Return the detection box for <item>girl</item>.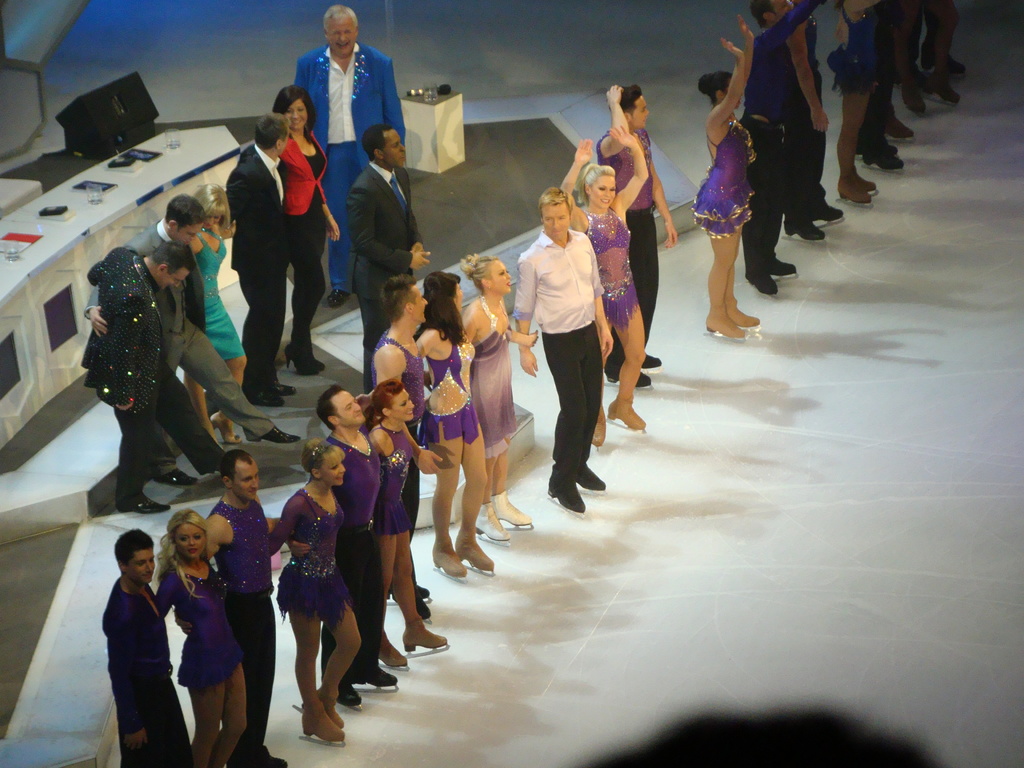
[left=558, top=126, right=650, bottom=451].
